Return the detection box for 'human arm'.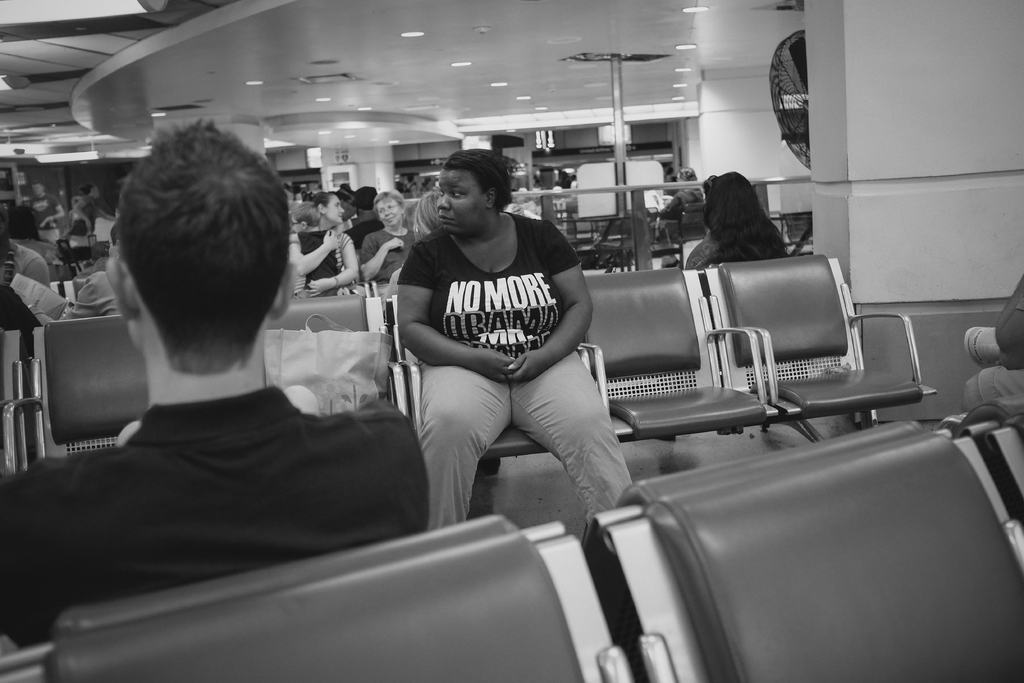
<box>396,241,514,380</box>.
